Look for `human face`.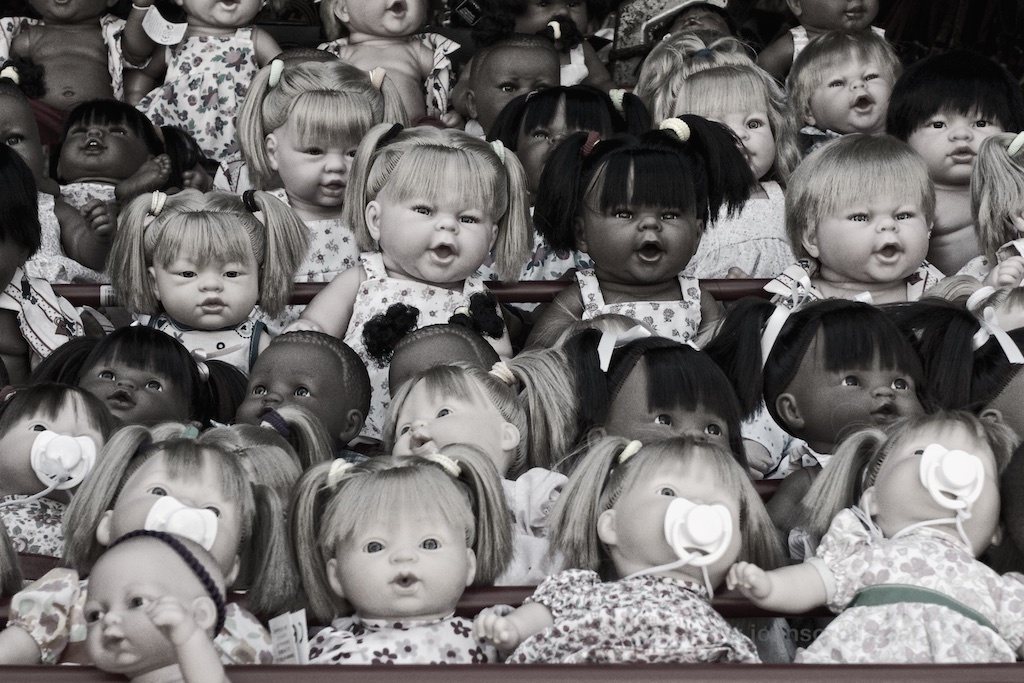
Found: [0,394,98,494].
